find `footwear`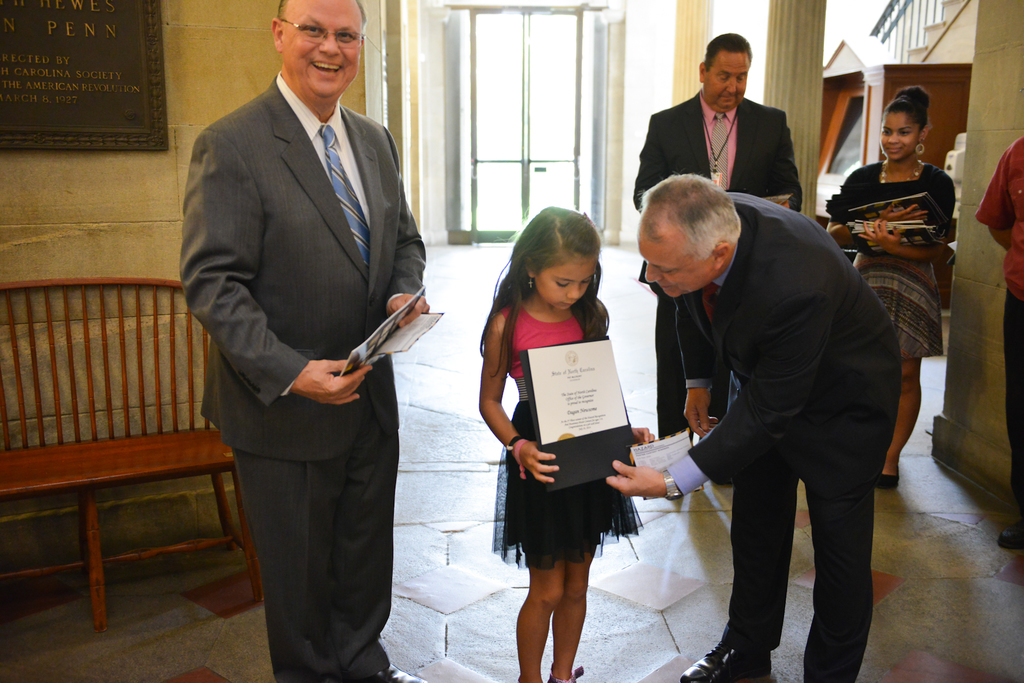
[665,637,765,682]
